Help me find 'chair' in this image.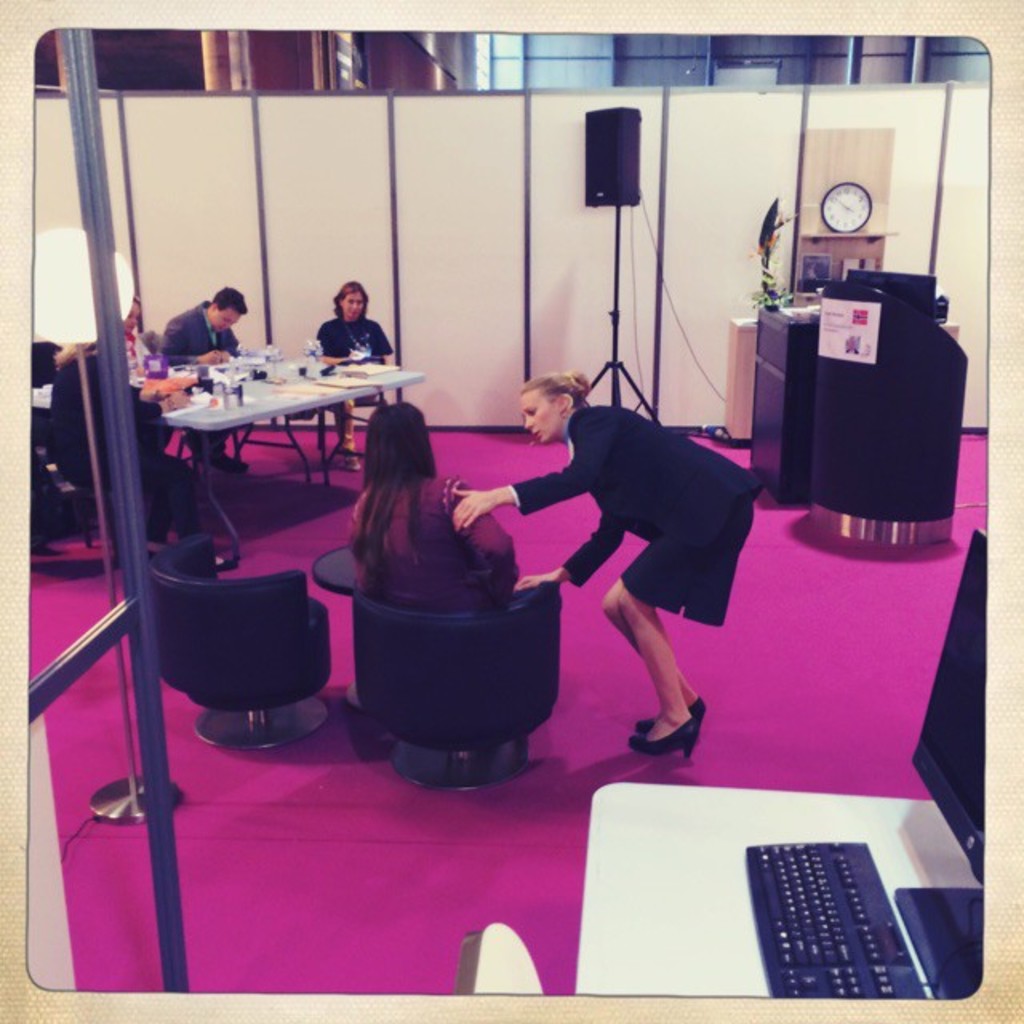
Found it: locate(133, 515, 338, 779).
